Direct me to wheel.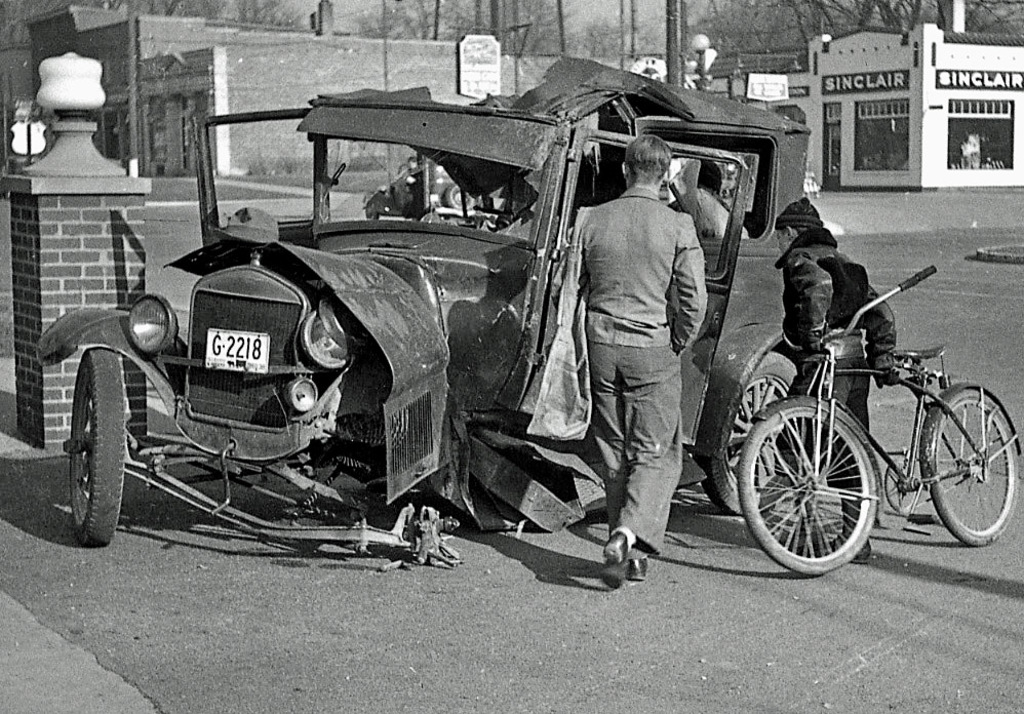
Direction: [68, 345, 126, 546].
